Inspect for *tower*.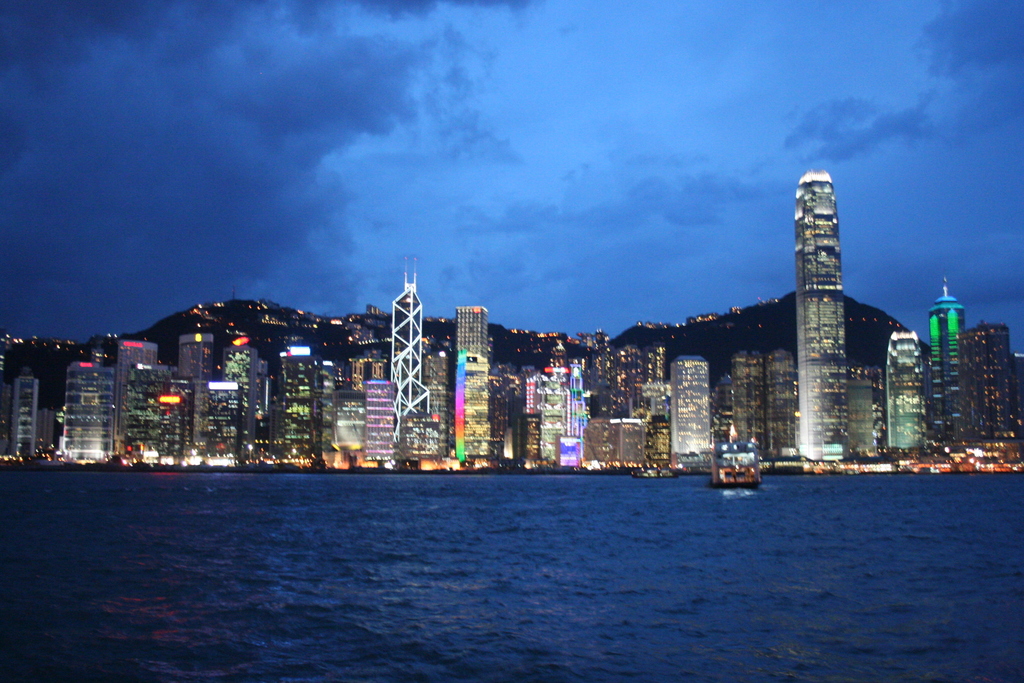
Inspection: [left=9, top=362, right=35, bottom=457].
